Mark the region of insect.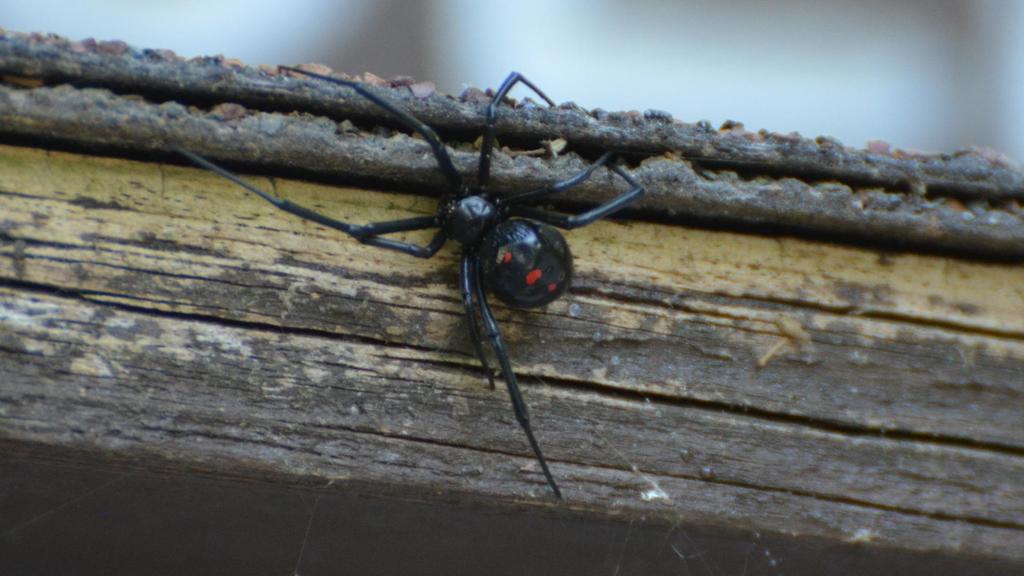
Region: <bbox>179, 60, 647, 495</bbox>.
